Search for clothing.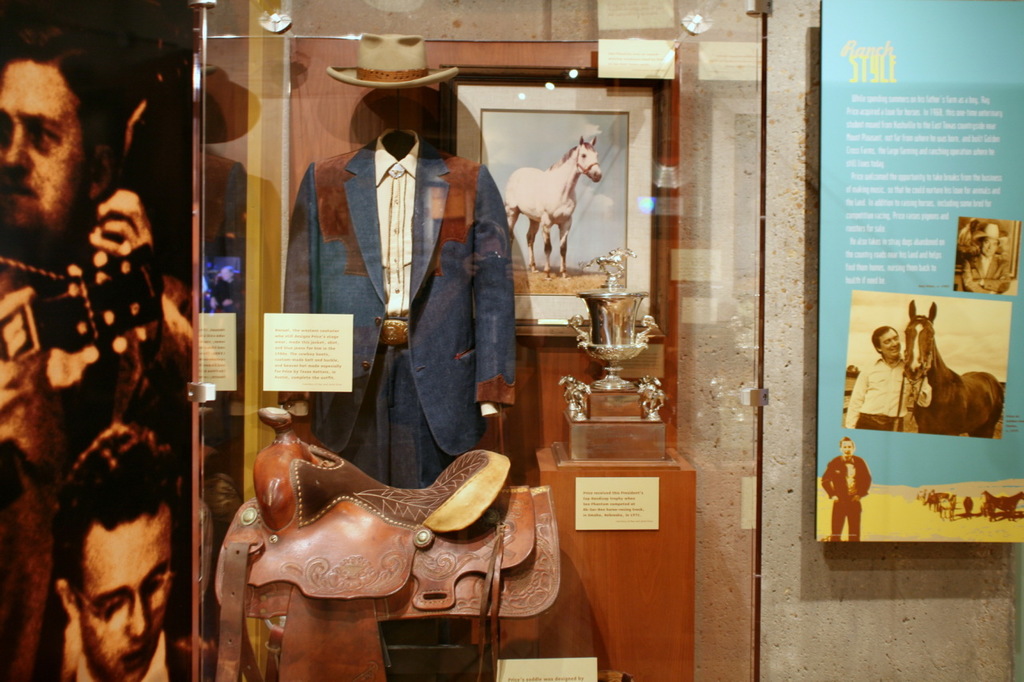
Found at 270,113,510,482.
